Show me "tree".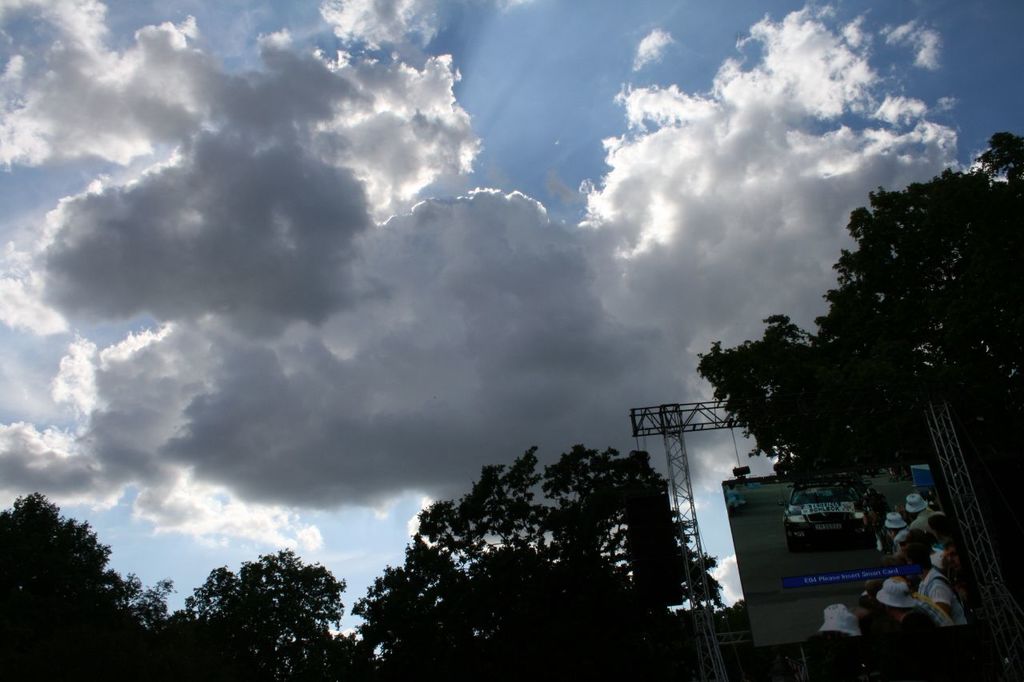
"tree" is here: crop(373, 425, 763, 681).
